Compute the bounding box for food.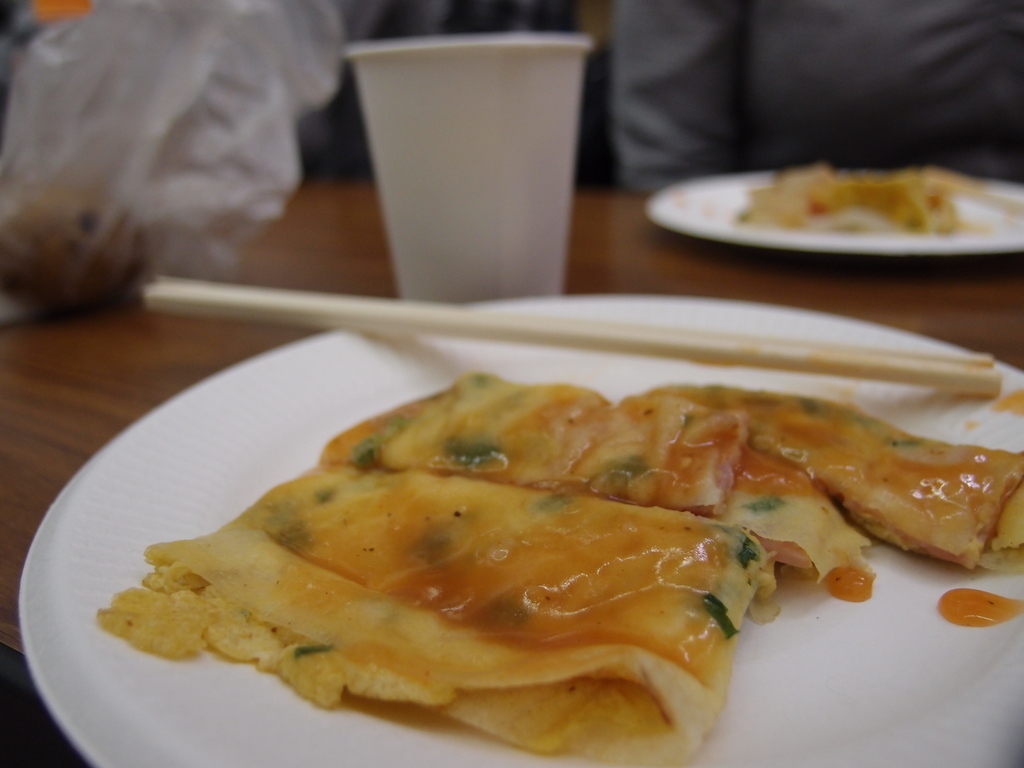
731 165 998 233.
